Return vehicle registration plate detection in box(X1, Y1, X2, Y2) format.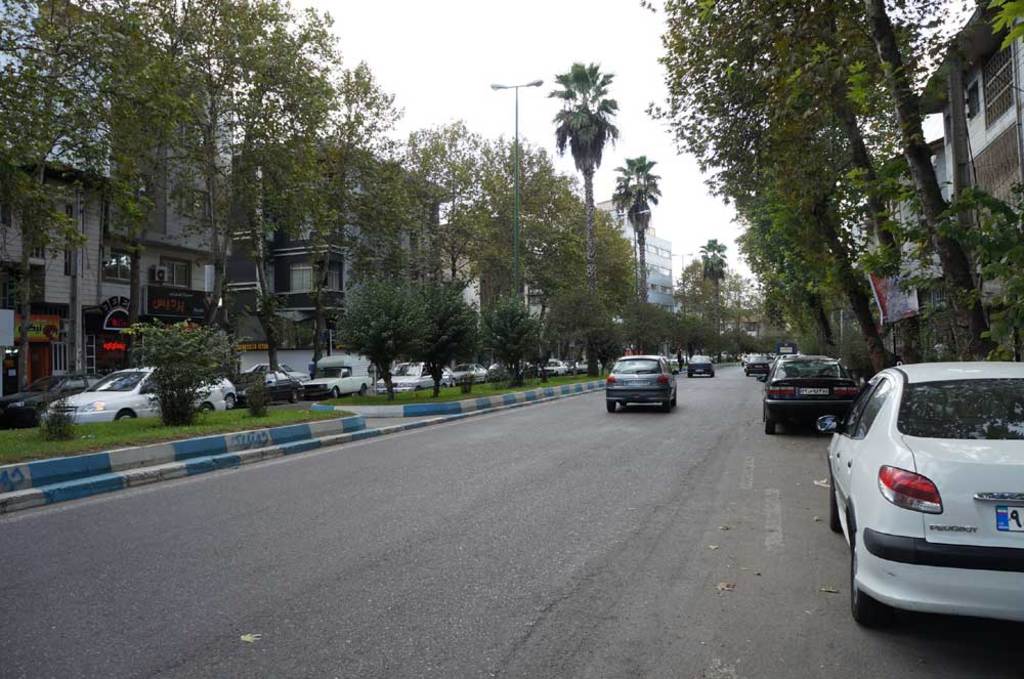
box(993, 500, 1023, 532).
